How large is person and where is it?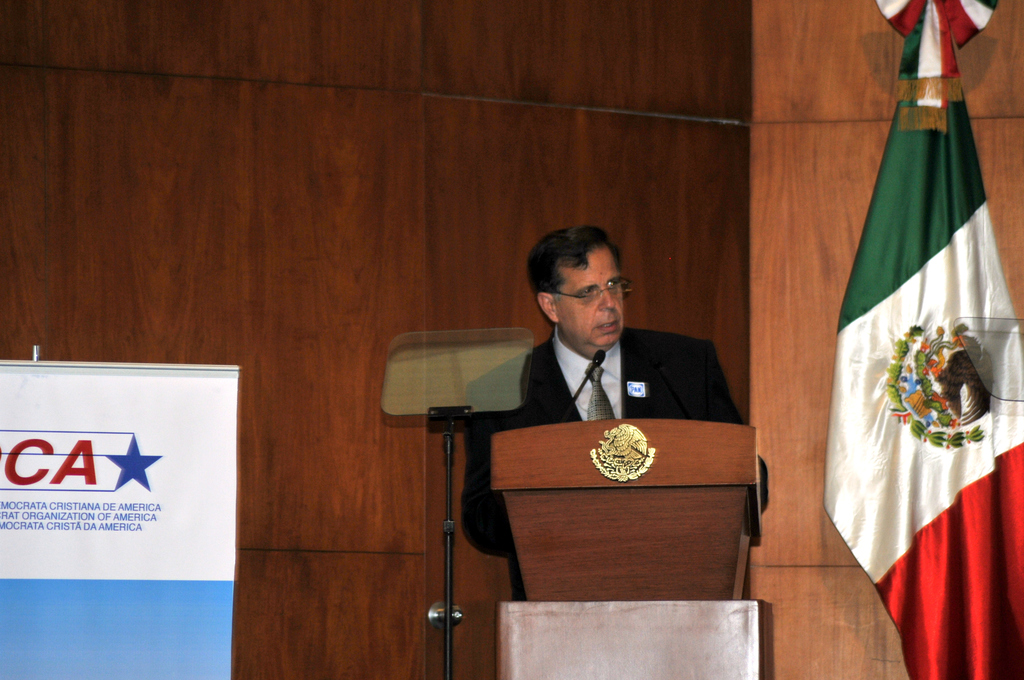
Bounding box: 463, 219, 768, 597.
